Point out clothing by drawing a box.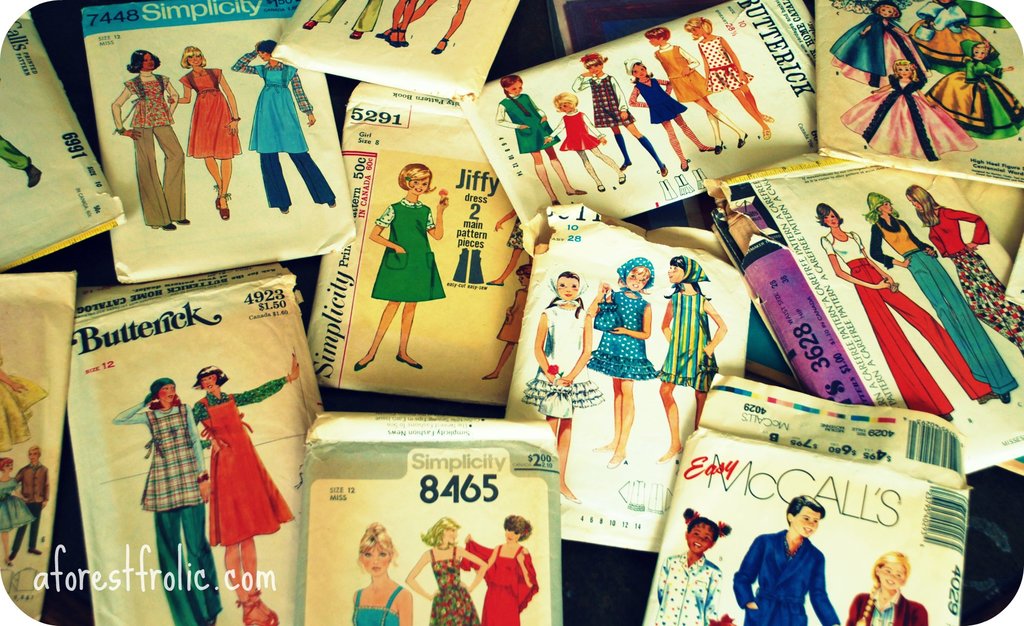
(left=434, top=552, right=484, bottom=625).
